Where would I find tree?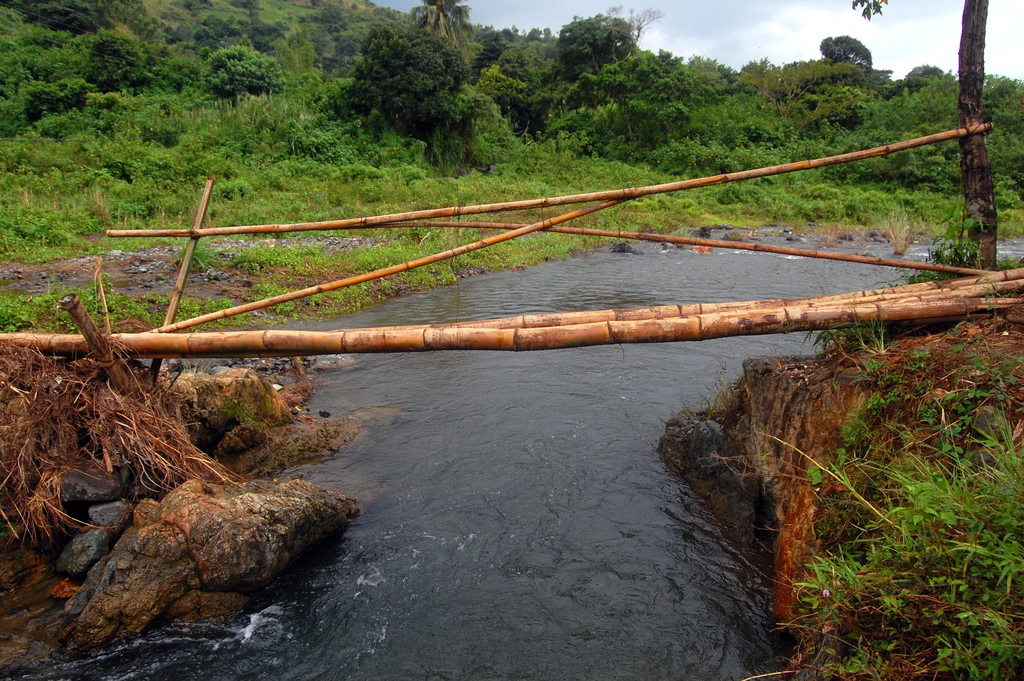
At Rect(6, 0, 1023, 189).
